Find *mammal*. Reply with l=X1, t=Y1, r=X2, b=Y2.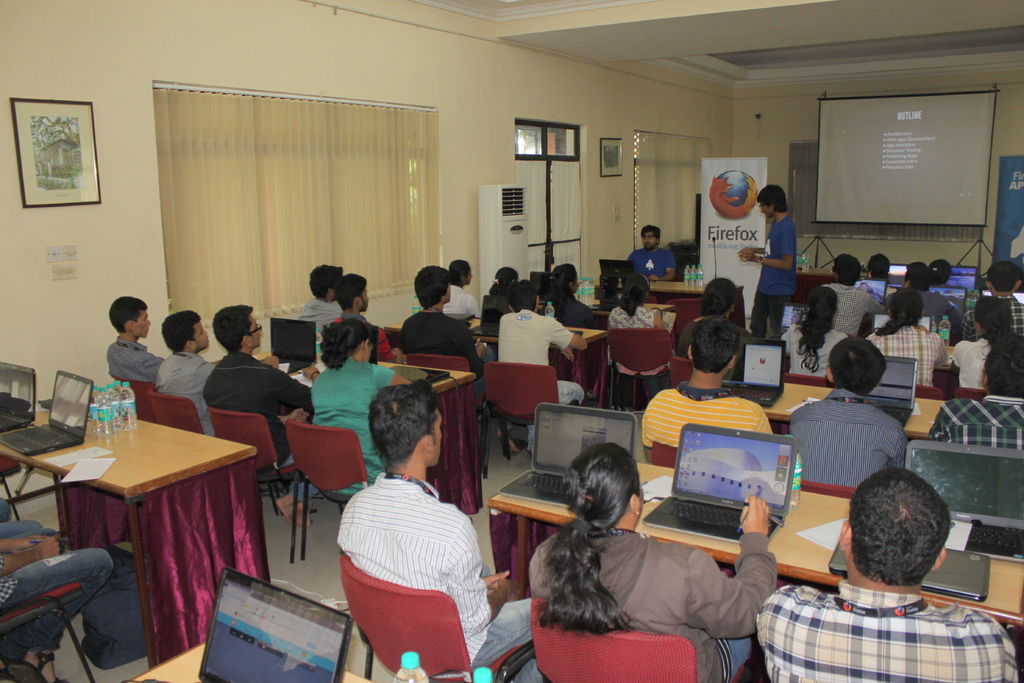
l=677, t=279, r=756, b=386.
